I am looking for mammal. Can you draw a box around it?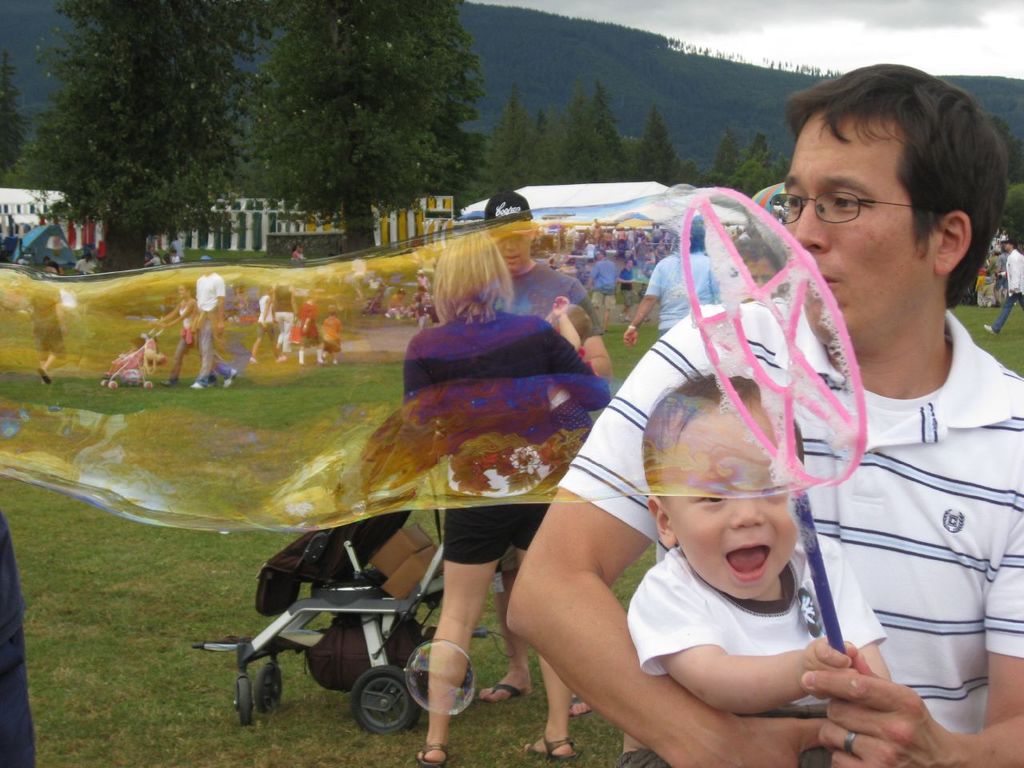
Sure, the bounding box is crop(0, 506, 38, 767).
